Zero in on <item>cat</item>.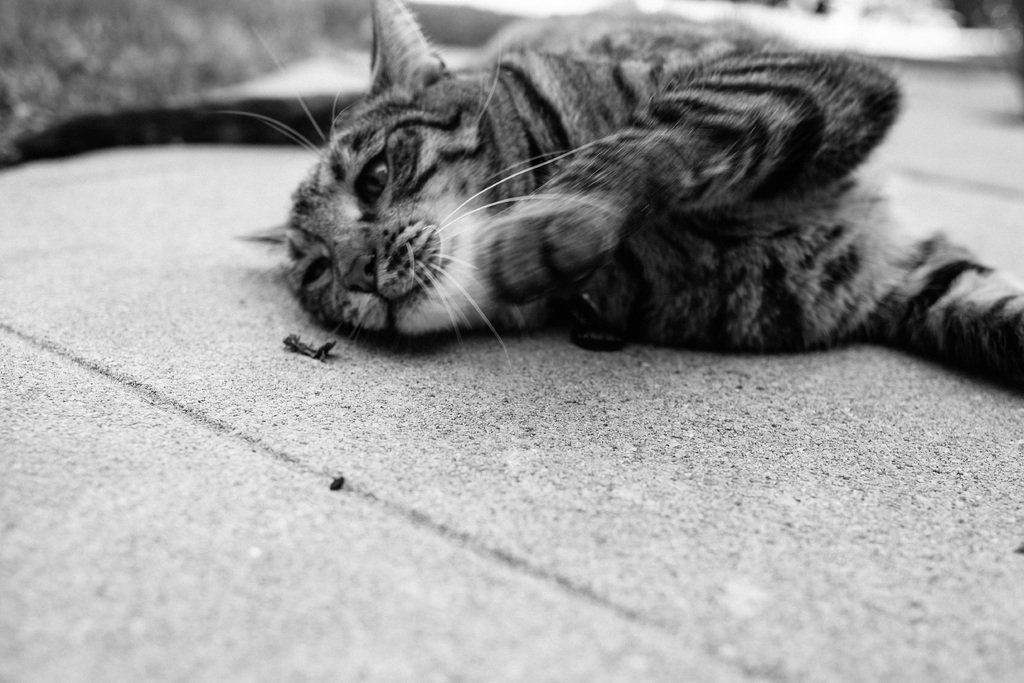
Zeroed in: {"x1": 232, "y1": 0, "x2": 1023, "y2": 419}.
